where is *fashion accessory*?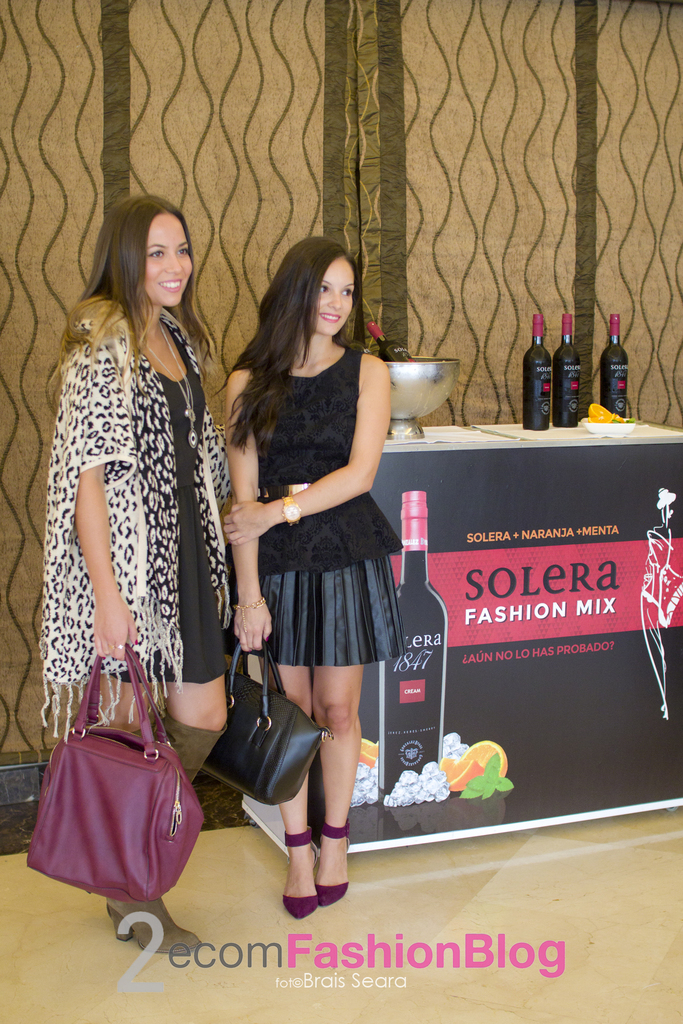
box=[231, 596, 264, 631].
